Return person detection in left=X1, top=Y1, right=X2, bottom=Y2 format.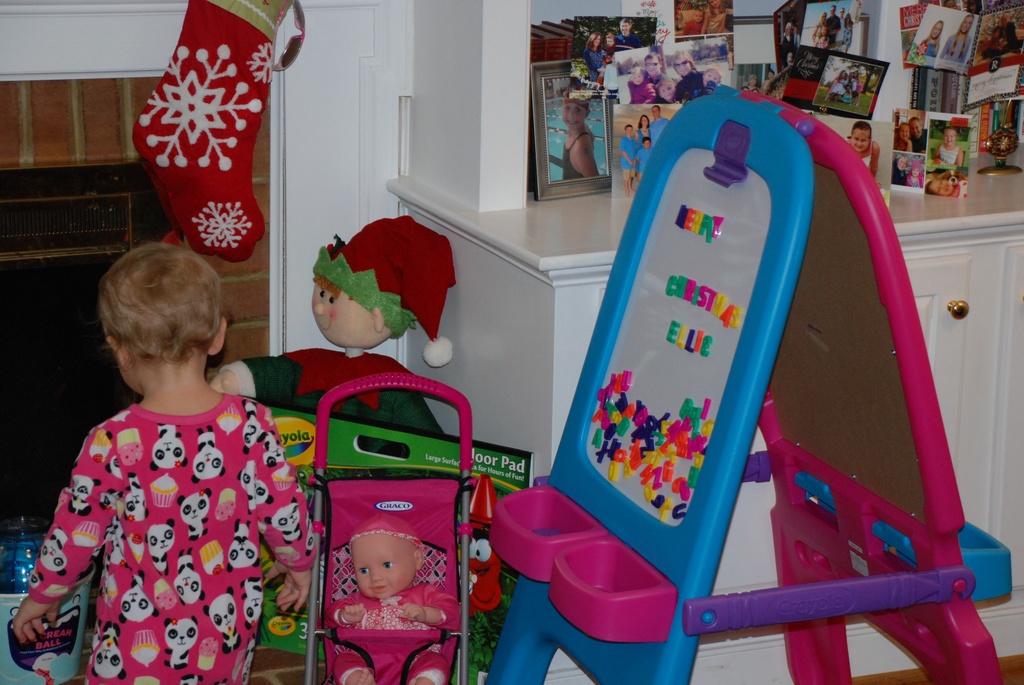
left=760, top=67, right=776, bottom=90.
